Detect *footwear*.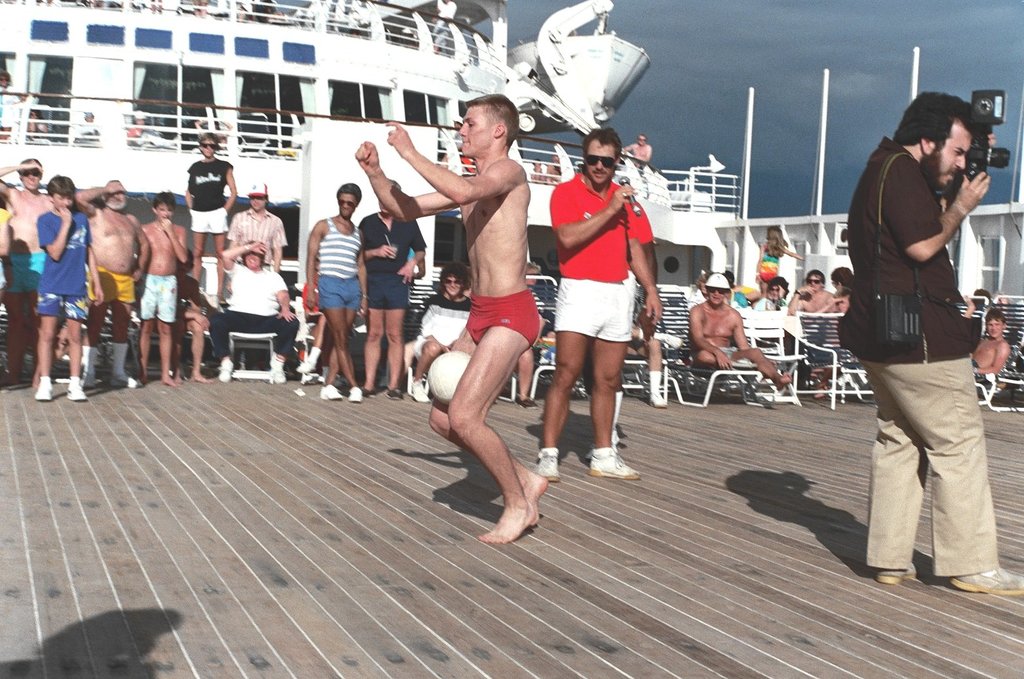
Detected at <region>349, 384, 364, 403</region>.
